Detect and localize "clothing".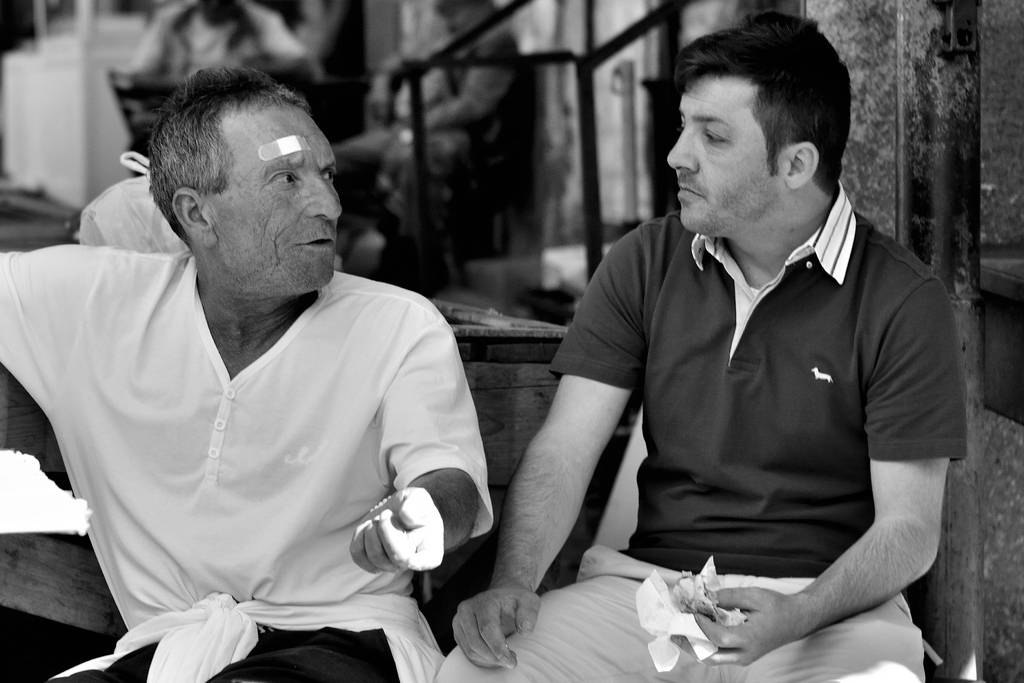
Localized at [x1=0, y1=234, x2=503, y2=682].
